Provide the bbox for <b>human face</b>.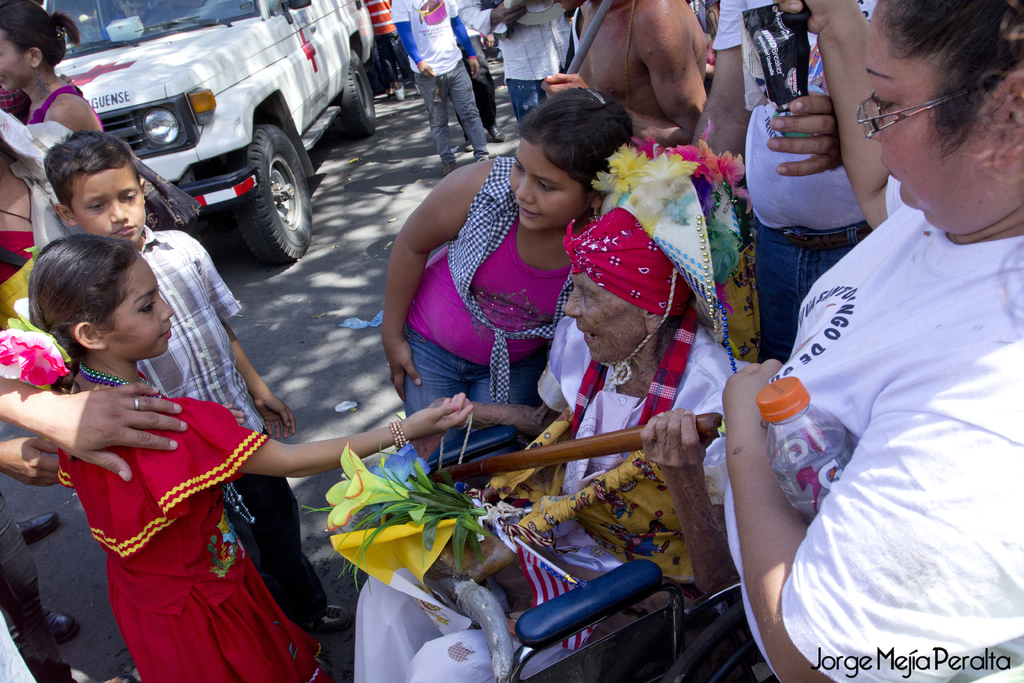
crop(101, 253, 173, 357).
